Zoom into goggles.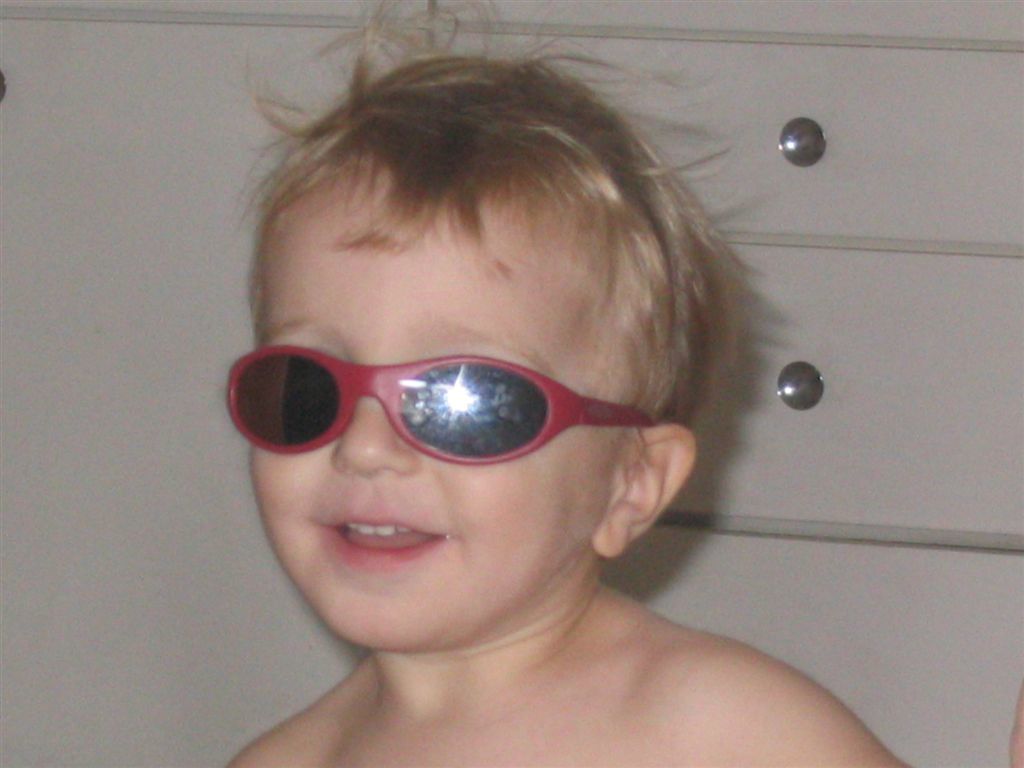
Zoom target: [x1=227, y1=332, x2=681, y2=480].
